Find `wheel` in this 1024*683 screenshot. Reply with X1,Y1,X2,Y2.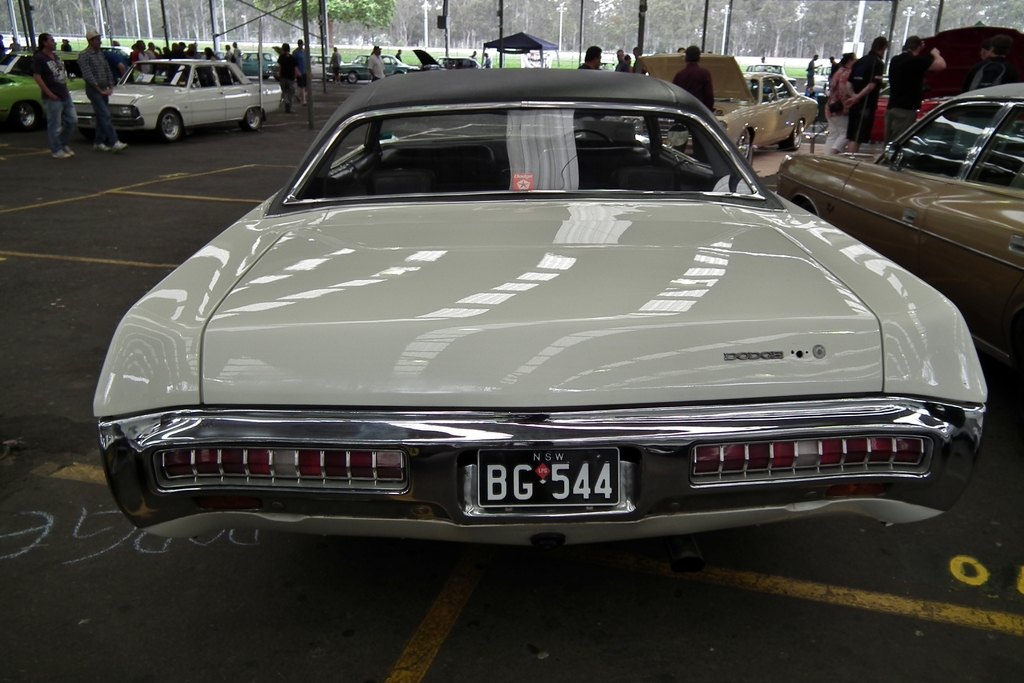
735,126,754,158.
